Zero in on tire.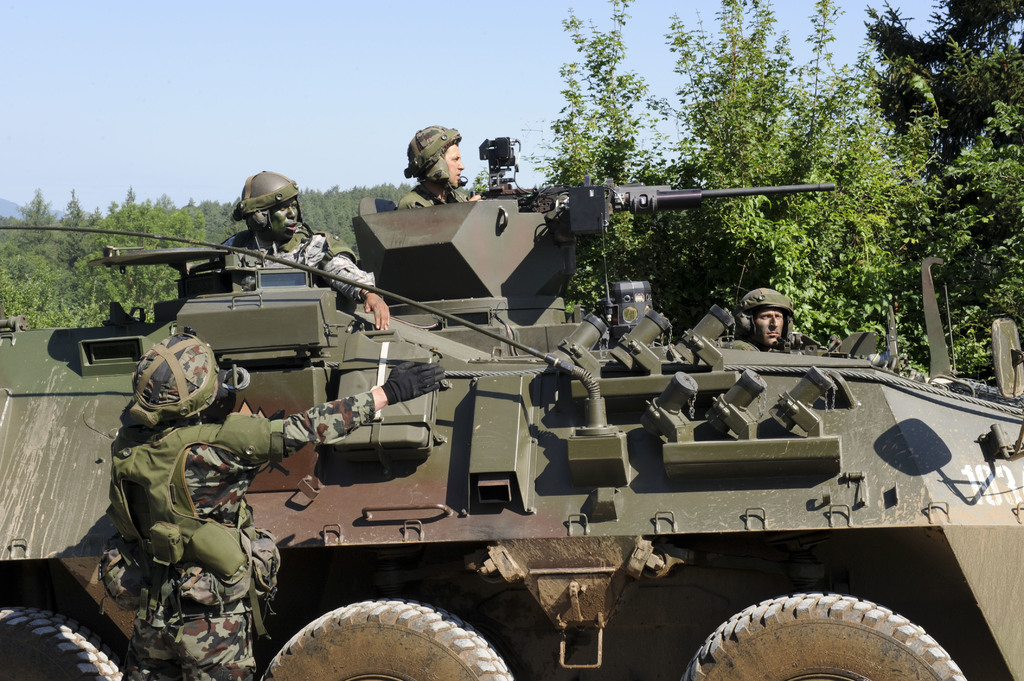
Zeroed in: BBox(681, 590, 967, 680).
